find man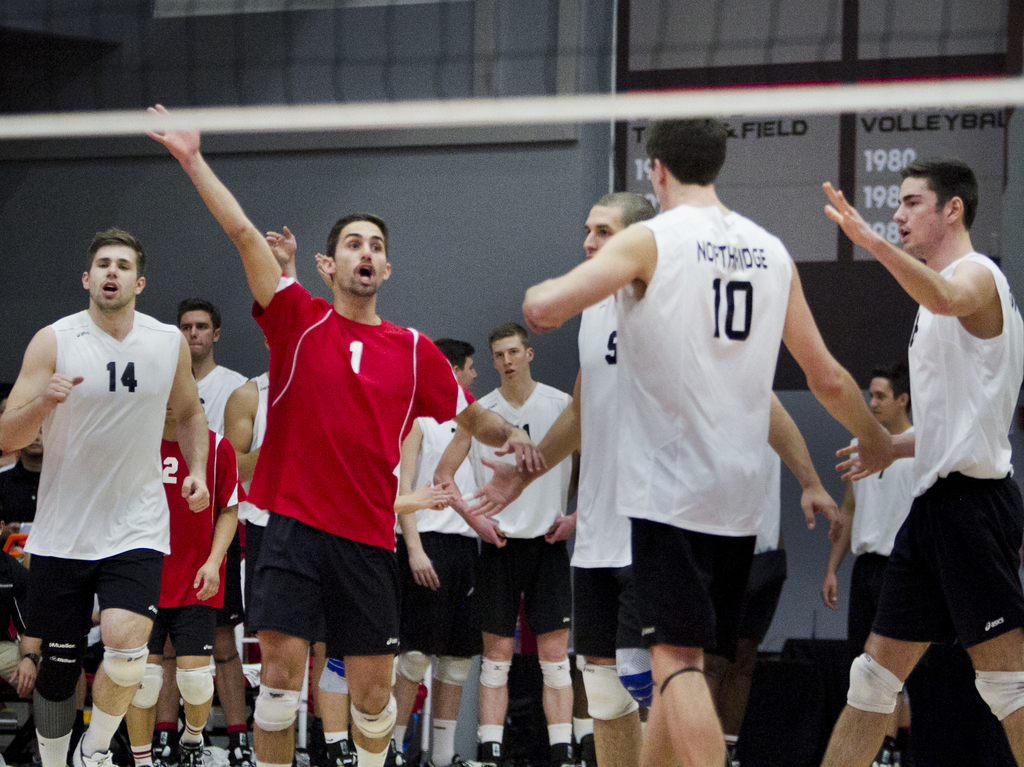
bbox=(143, 95, 548, 766)
